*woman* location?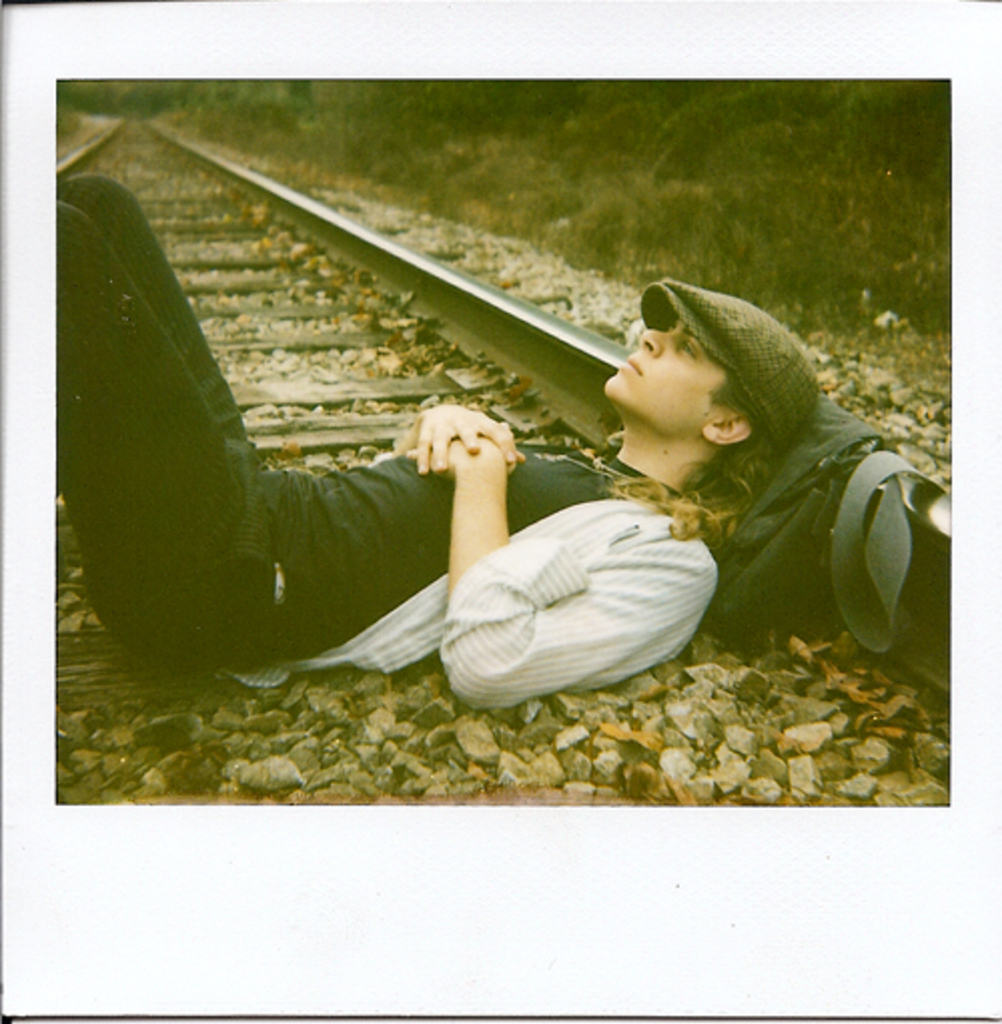
Rect(120, 166, 896, 786)
